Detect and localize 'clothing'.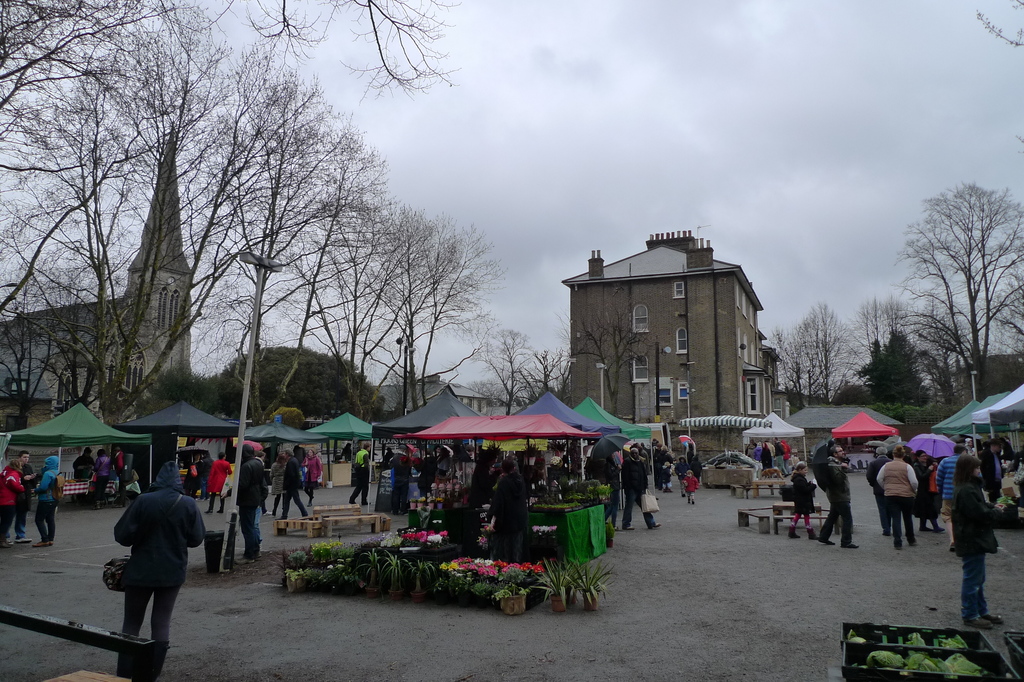
Localized at (left=617, top=442, right=659, bottom=535).
